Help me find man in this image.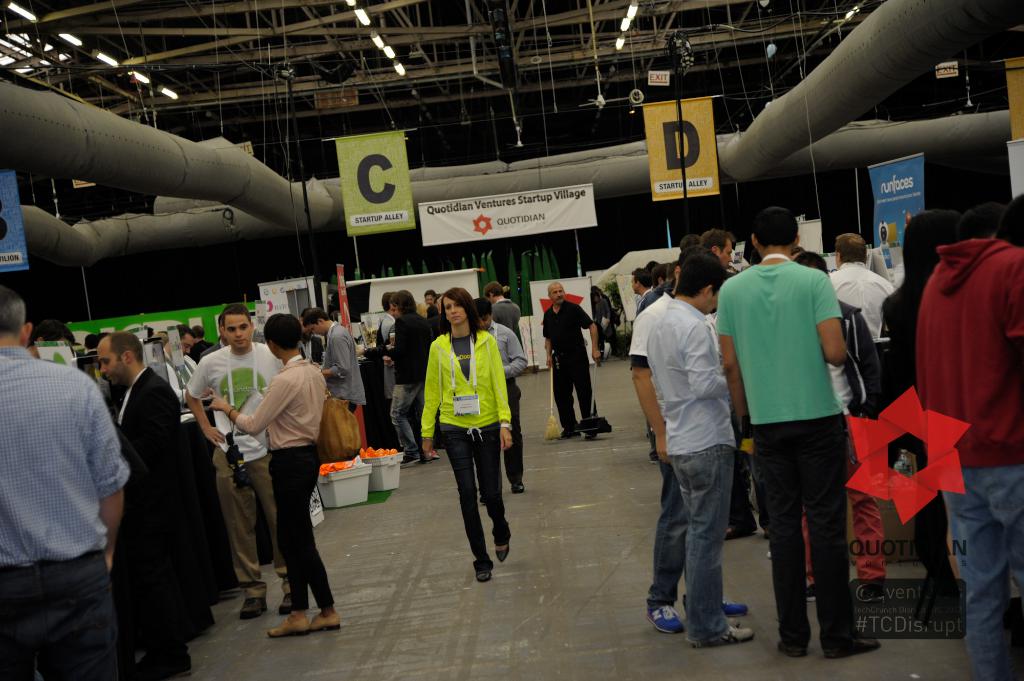
Found it: {"x1": 184, "y1": 303, "x2": 311, "y2": 613}.
